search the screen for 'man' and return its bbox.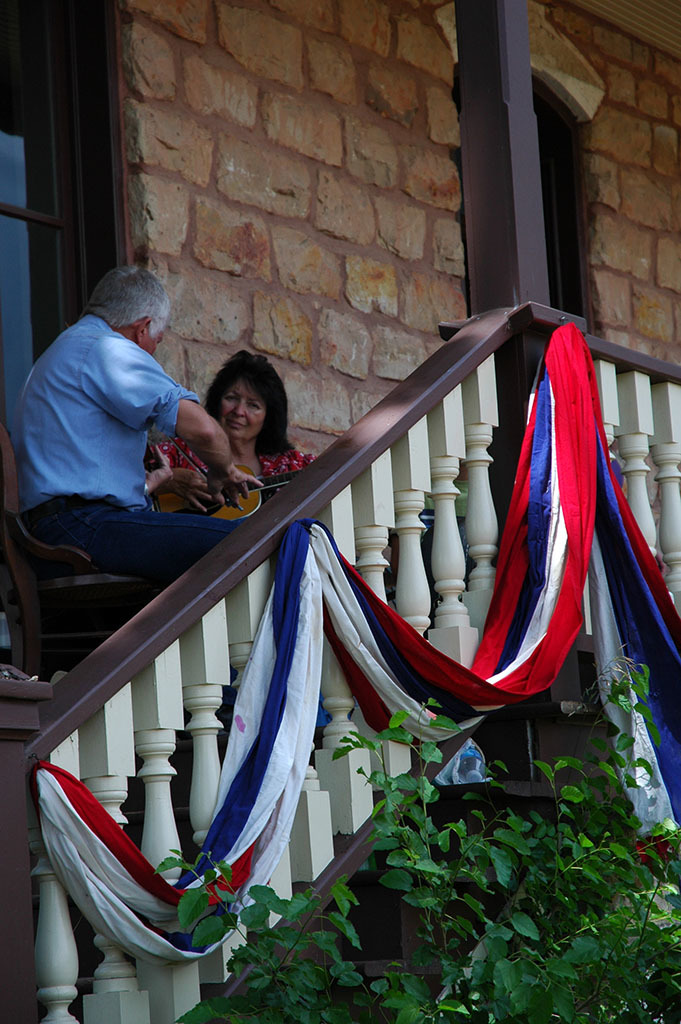
Found: l=15, t=243, r=237, b=624.
